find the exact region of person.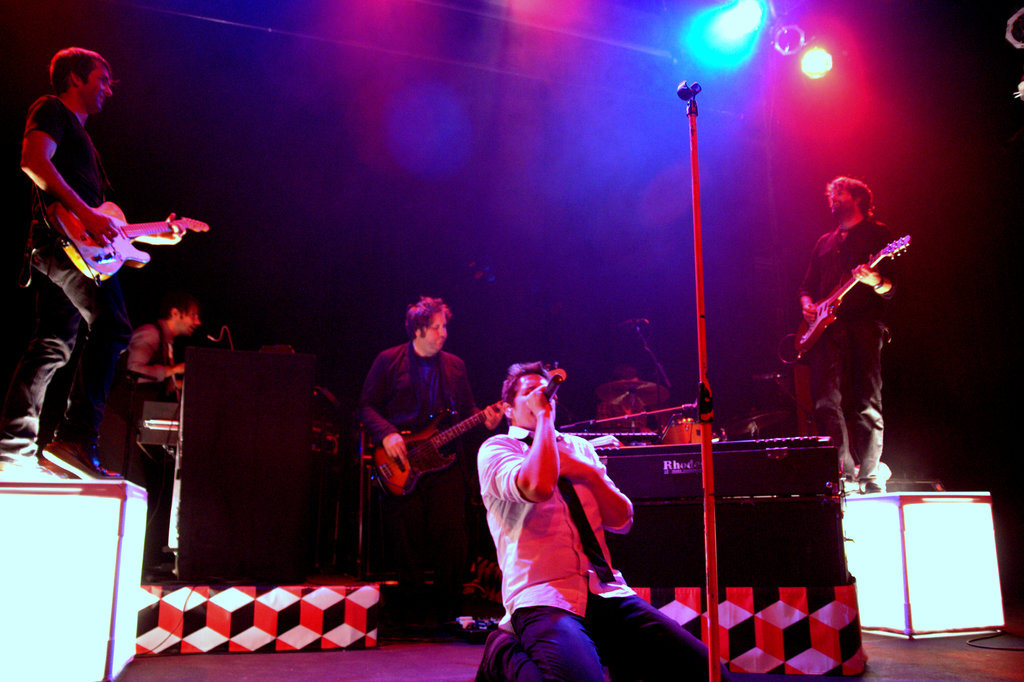
Exact region: Rect(97, 293, 202, 569).
